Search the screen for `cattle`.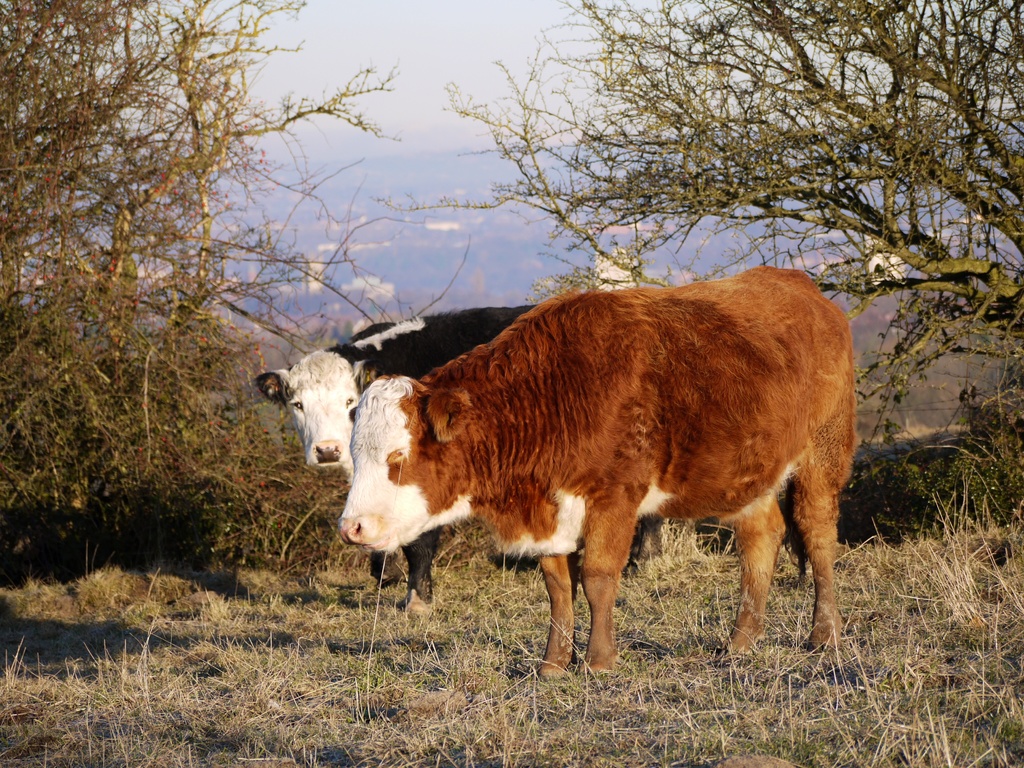
Found at {"x1": 252, "y1": 304, "x2": 641, "y2": 614}.
